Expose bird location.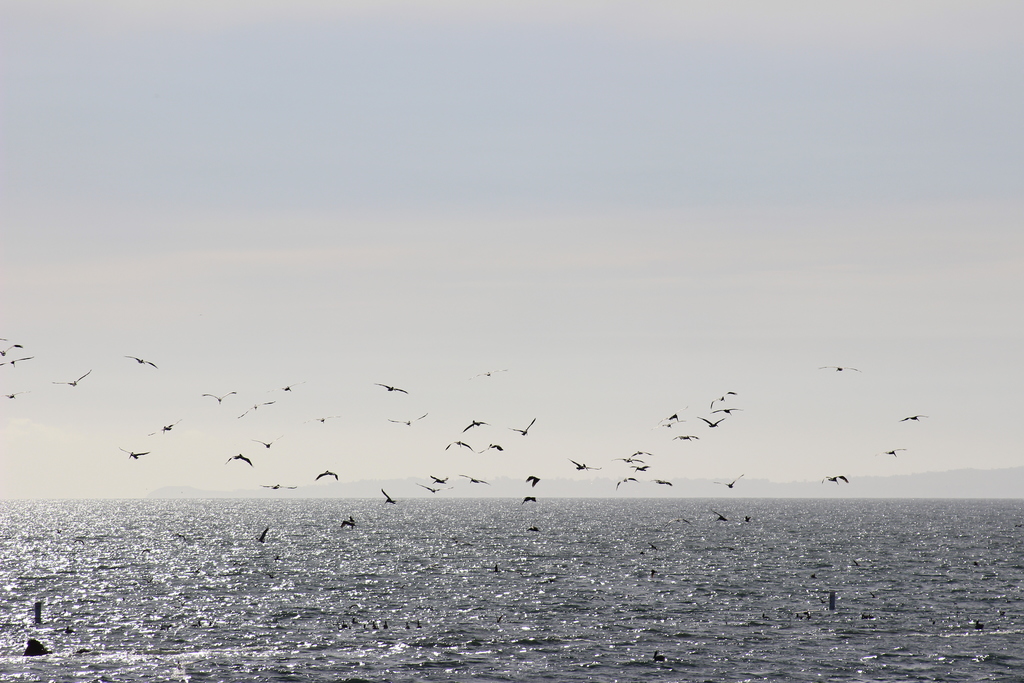
Exposed at box=[805, 357, 864, 375].
